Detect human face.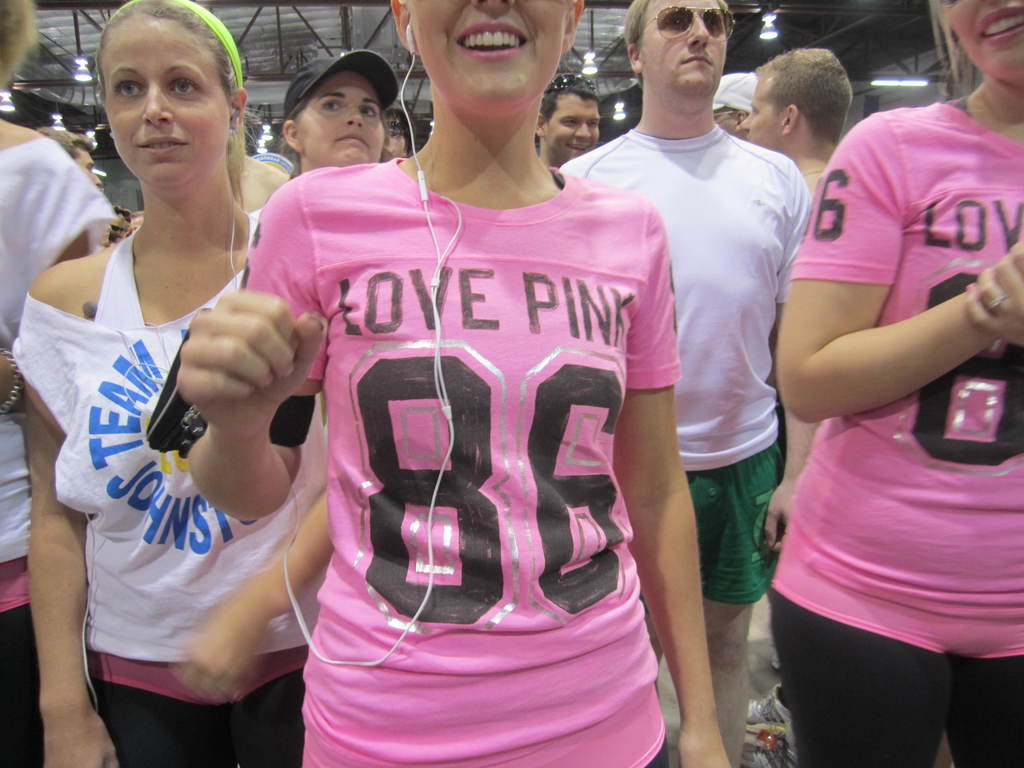
Detected at [298,74,385,170].
